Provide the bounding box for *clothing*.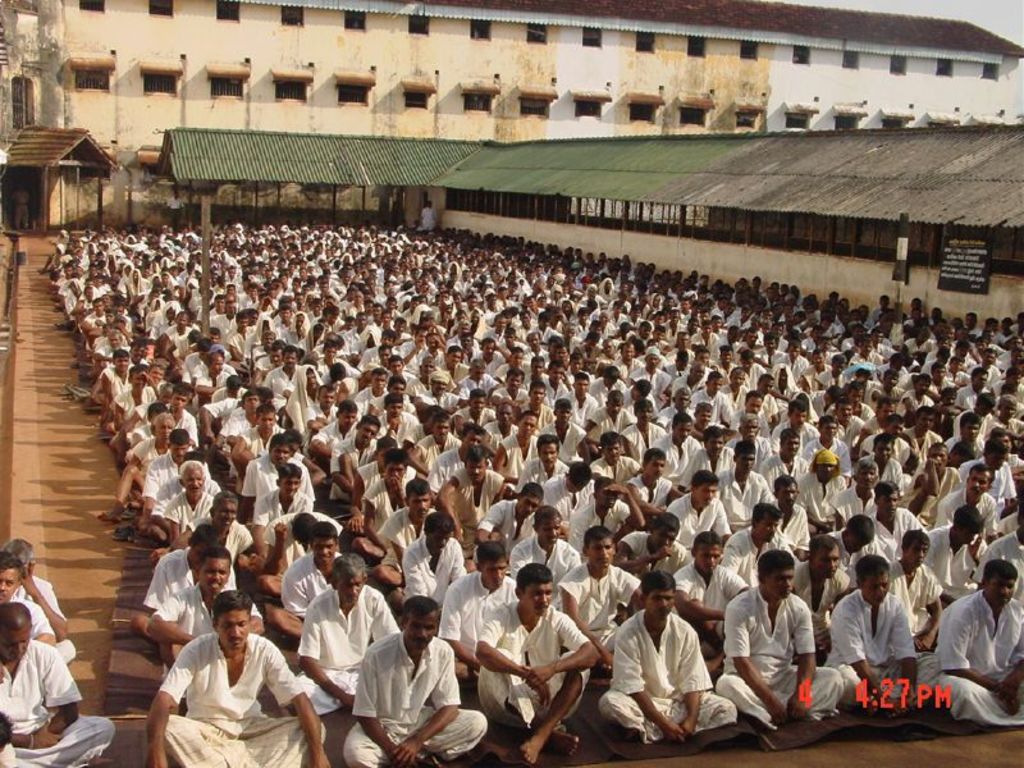
(719,524,803,588).
